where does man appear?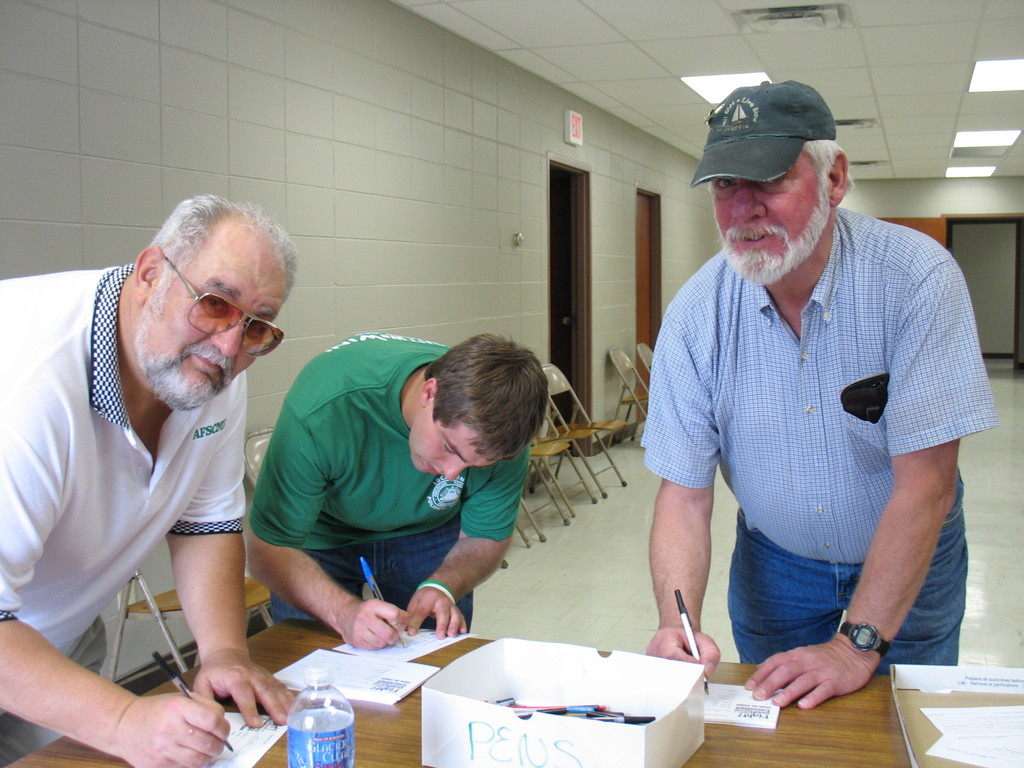
Appears at 0,184,307,767.
